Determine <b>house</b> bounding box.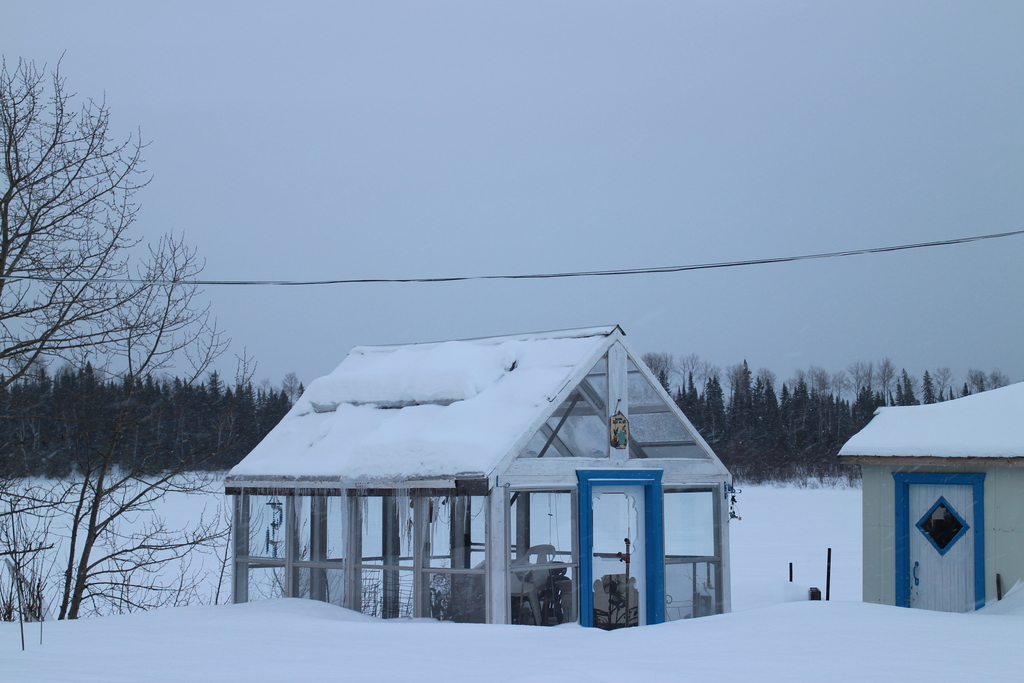
Determined: <region>828, 378, 1023, 614</region>.
